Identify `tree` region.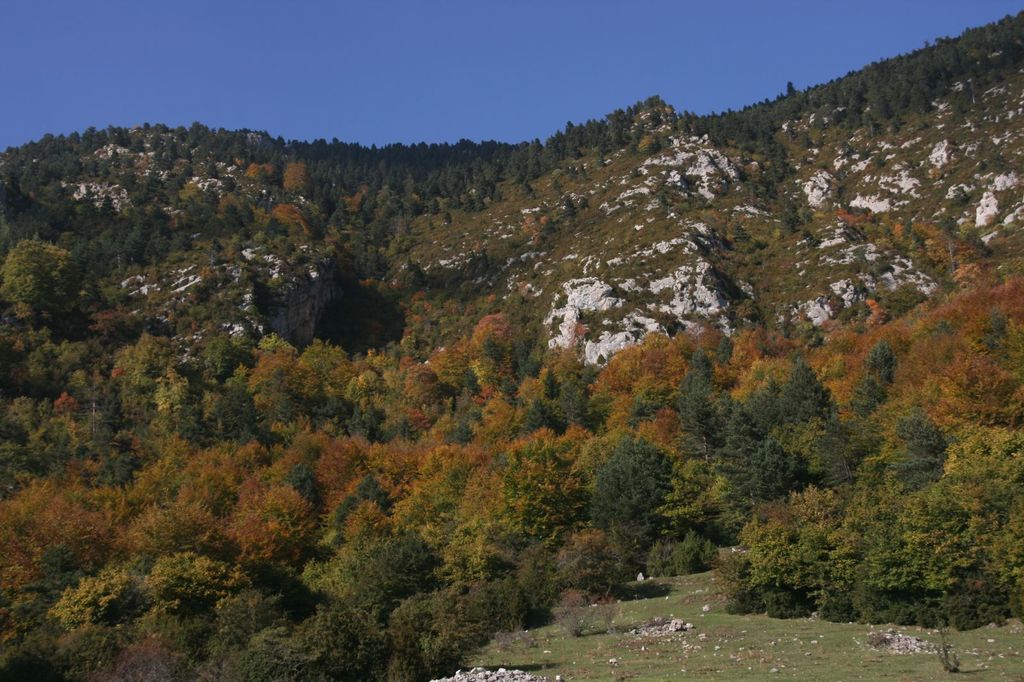
Region: locate(580, 417, 710, 567).
